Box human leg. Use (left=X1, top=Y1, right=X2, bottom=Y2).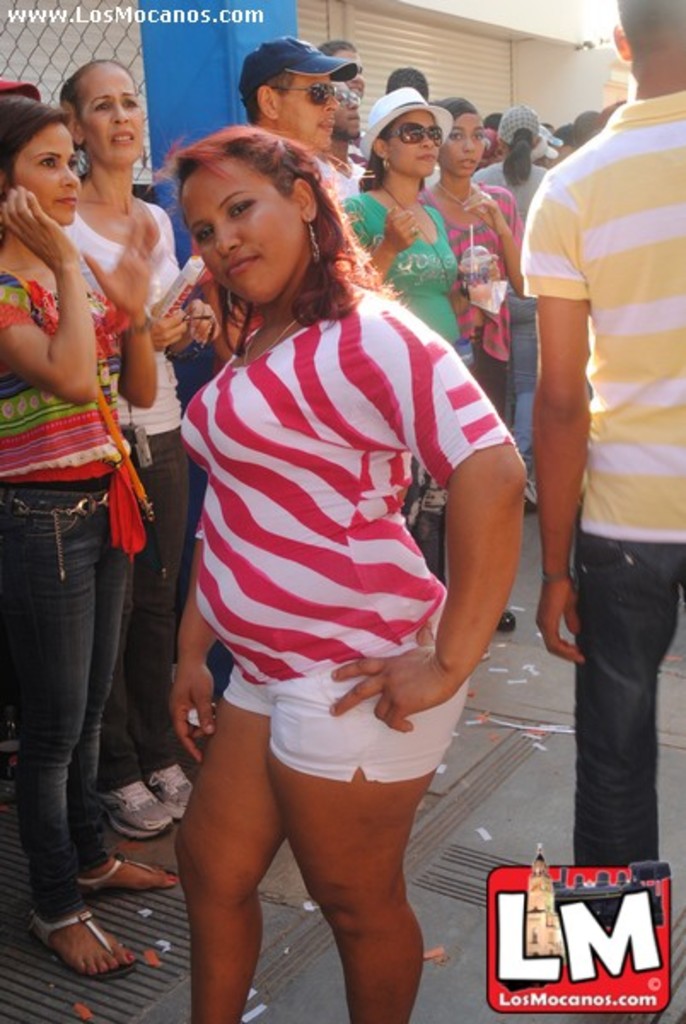
(left=113, top=432, right=189, bottom=829).
